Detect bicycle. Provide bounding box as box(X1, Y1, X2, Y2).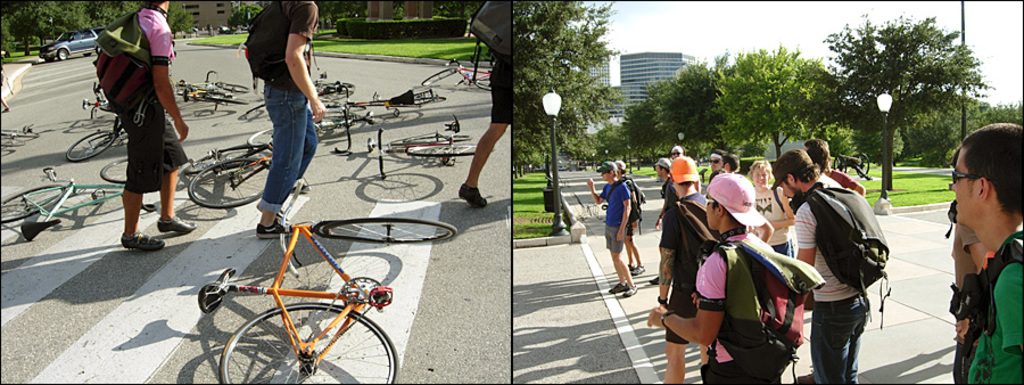
box(65, 122, 118, 162).
